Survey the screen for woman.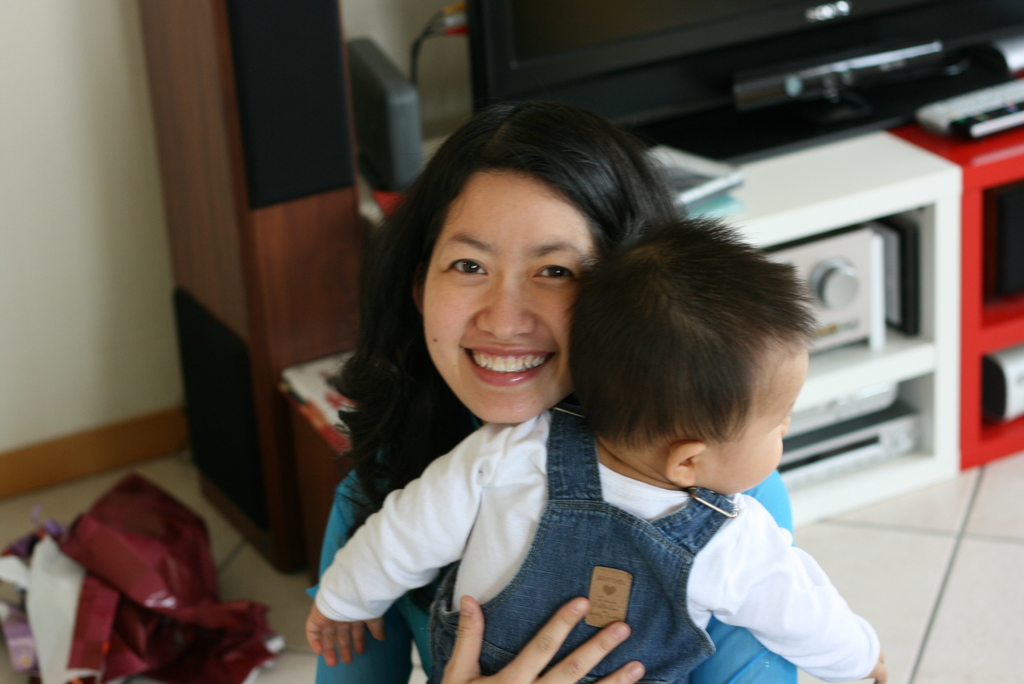
Survey found: 312 105 799 683.
